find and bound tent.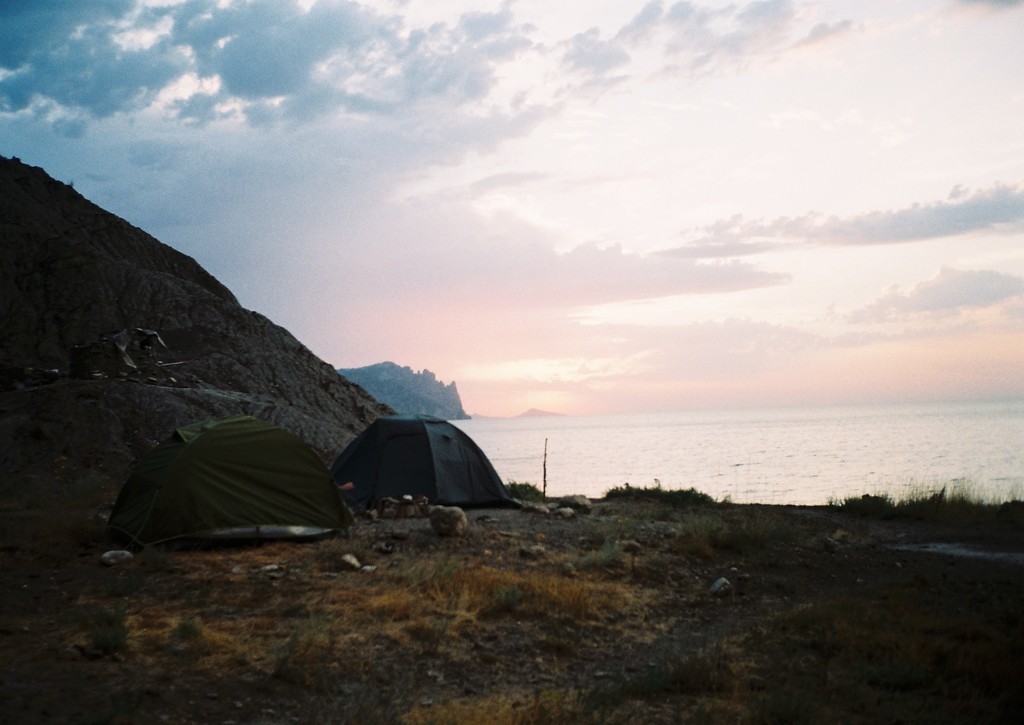
Bound: x1=321, y1=416, x2=508, y2=523.
